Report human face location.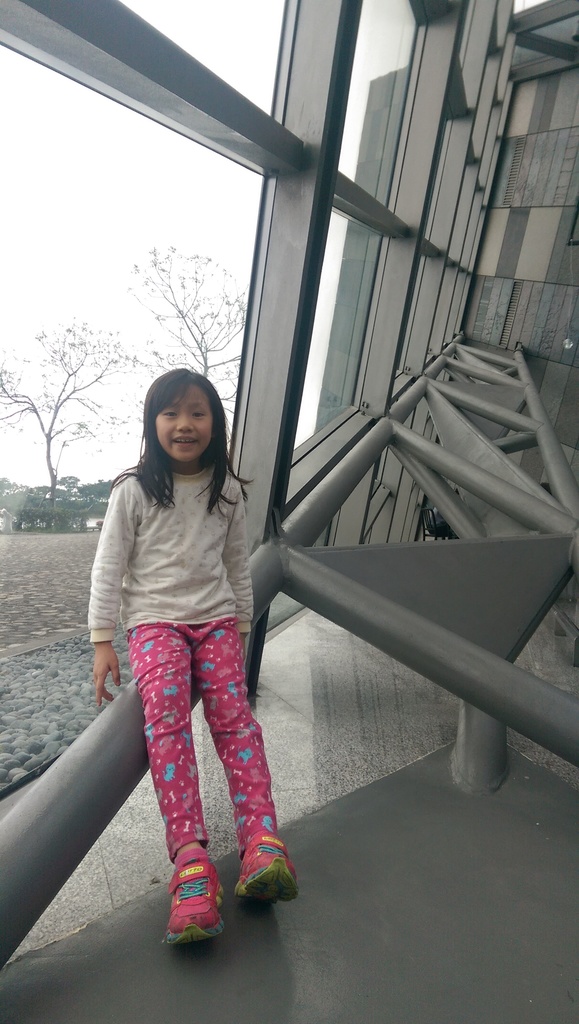
Report: 151:383:215:464.
